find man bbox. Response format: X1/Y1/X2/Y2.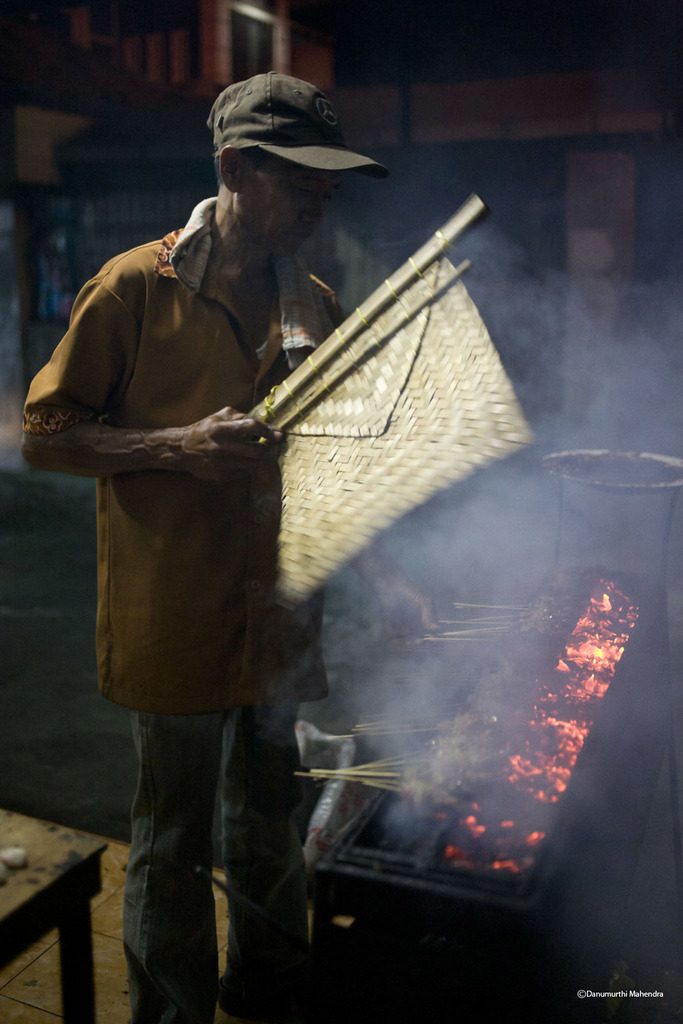
15/69/393/1023.
